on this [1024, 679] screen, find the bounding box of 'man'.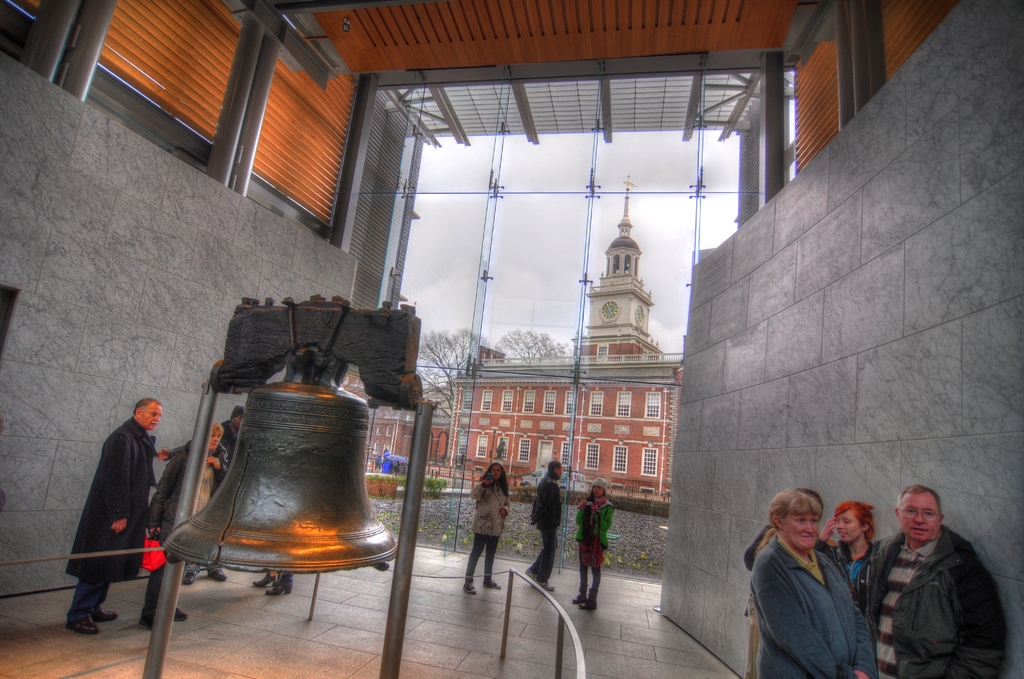
Bounding box: 157 408 245 580.
